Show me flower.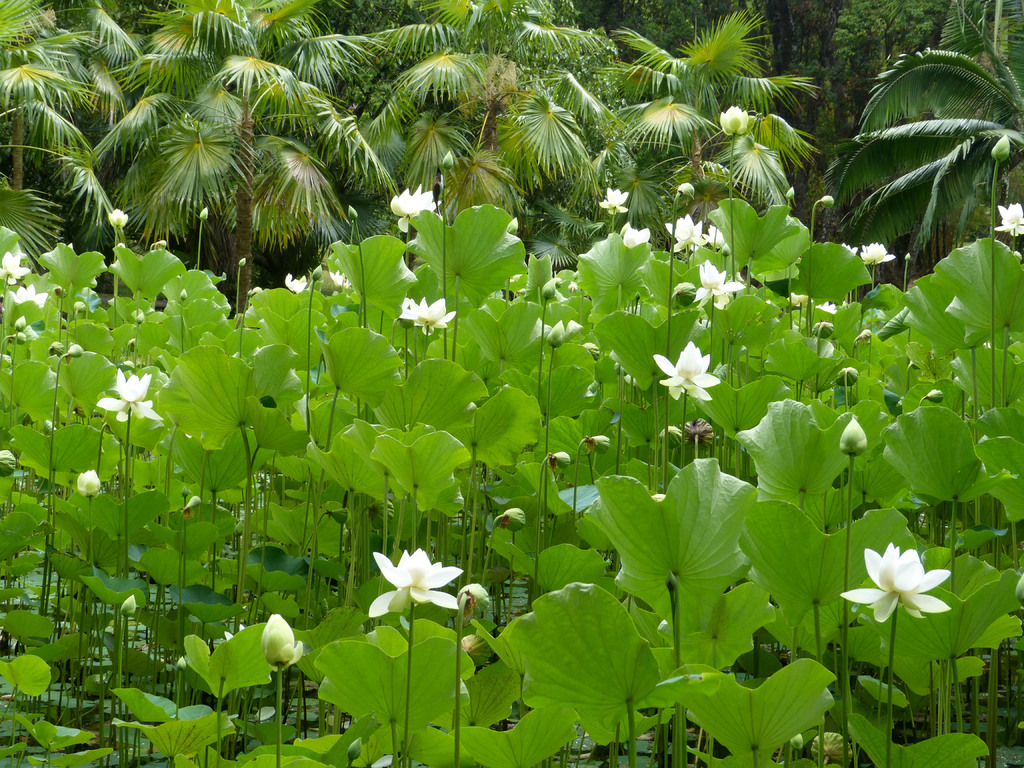
flower is here: box(705, 226, 727, 260).
